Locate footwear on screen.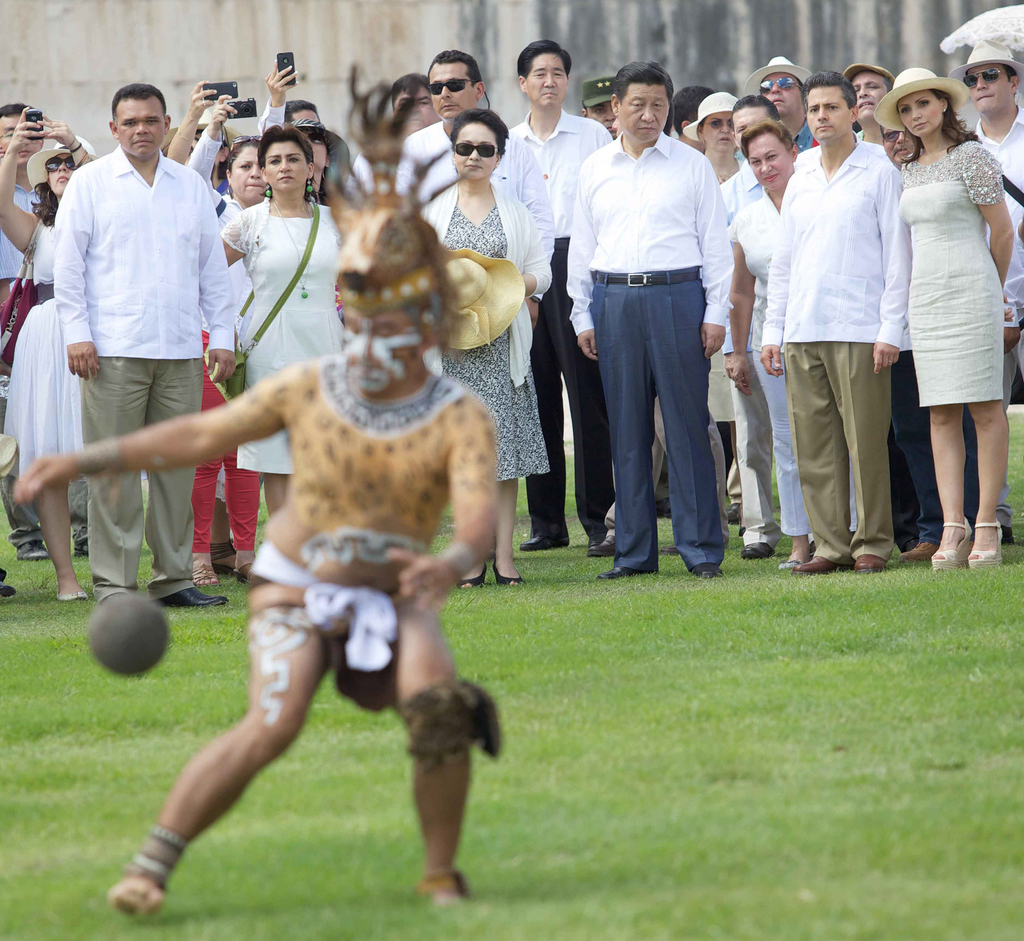
On screen at [788,552,832,570].
